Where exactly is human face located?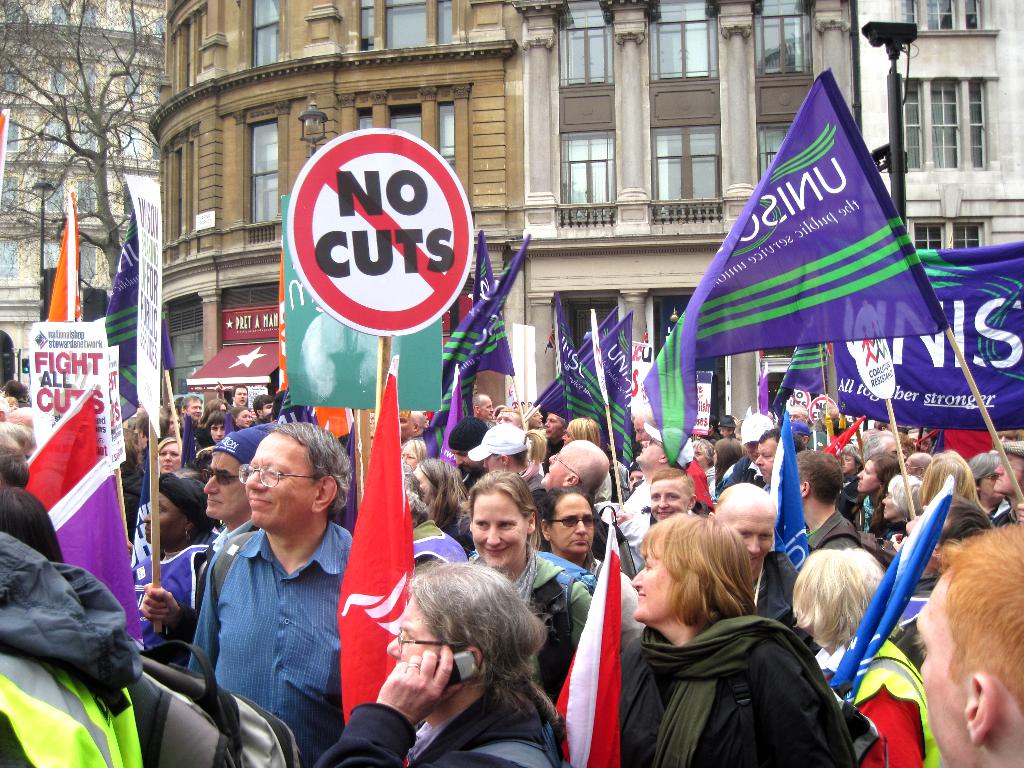
Its bounding box is box(199, 452, 247, 521).
